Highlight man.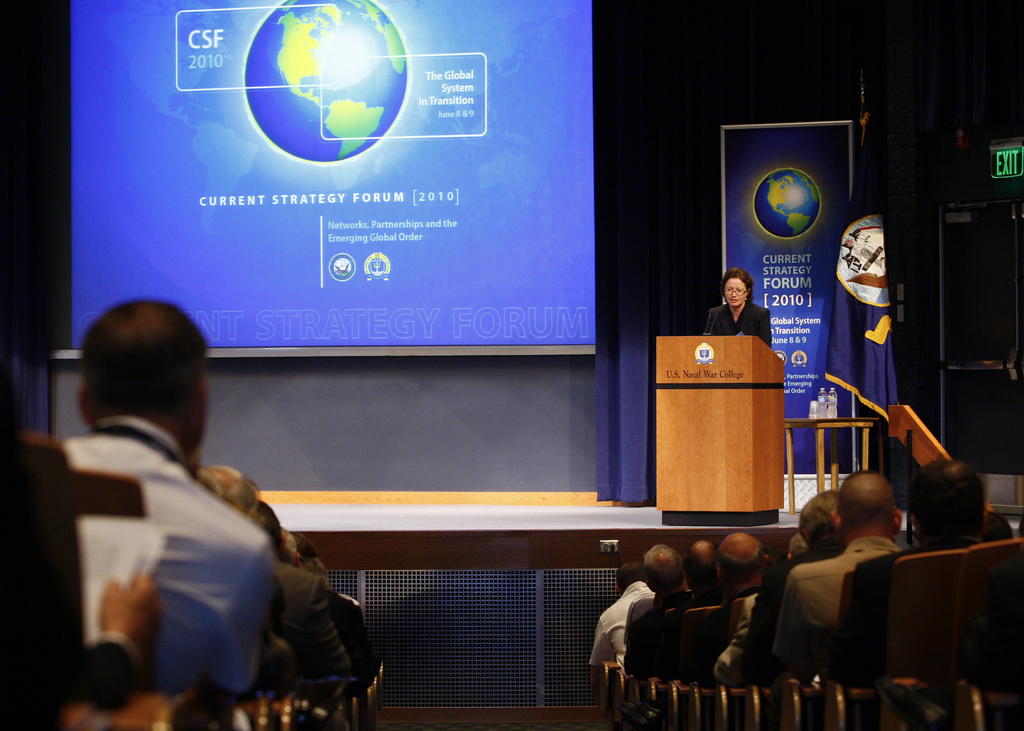
Highlighted region: x1=583 y1=557 x2=657 y2=664.
